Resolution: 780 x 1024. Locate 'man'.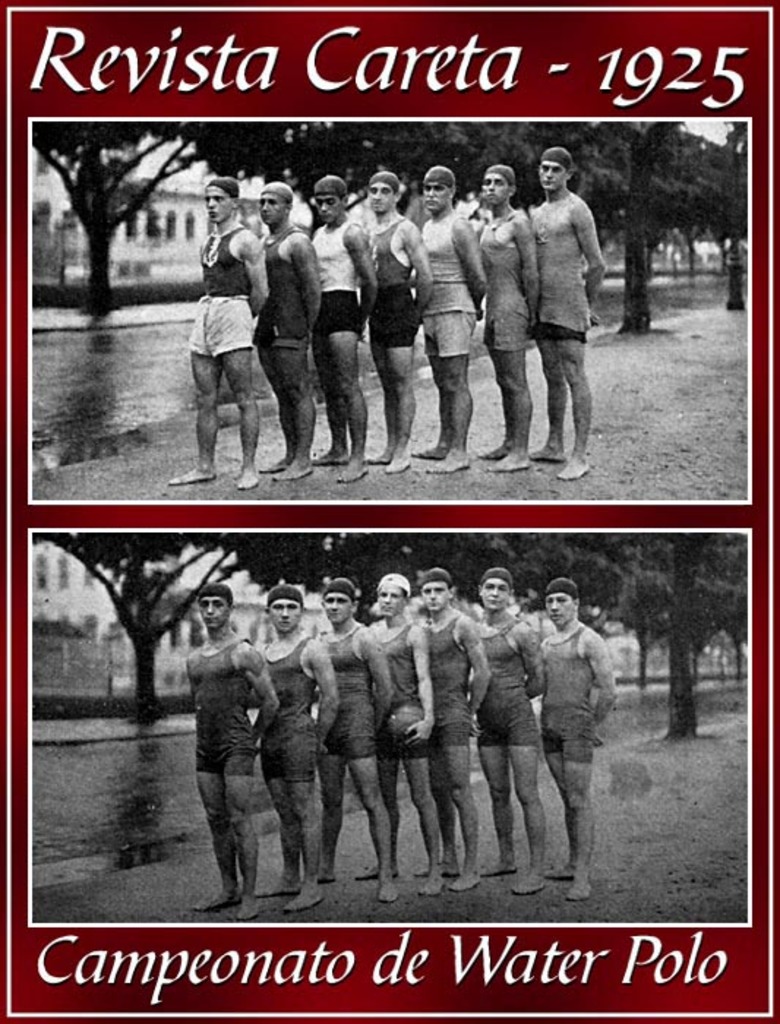
locate(315, 173, 378, 487).
